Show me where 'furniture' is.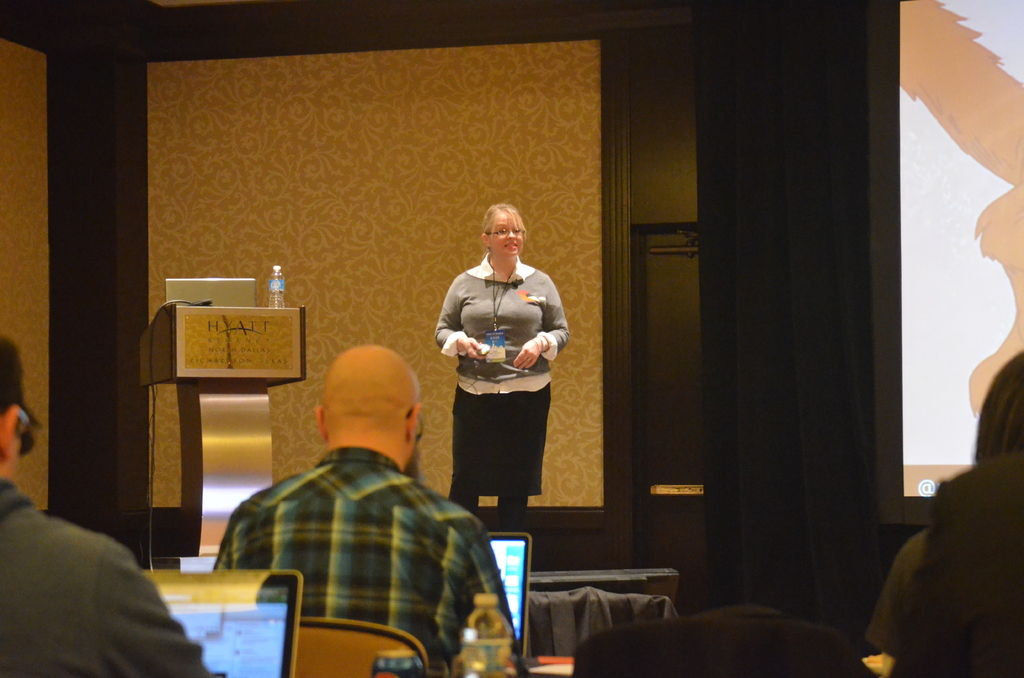
'furniture' is at {"x1": 139, "y1": 298, "x2": 307, "y2": 573}.
